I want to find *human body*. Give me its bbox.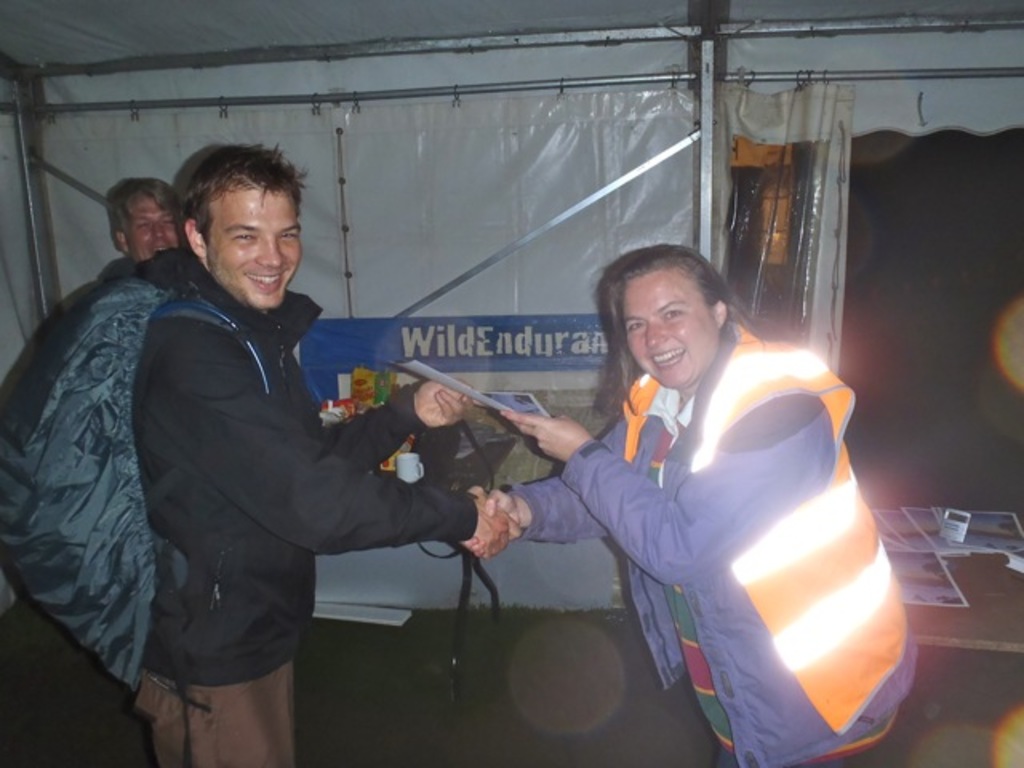
pyautogui.locateOnScreen(509, 261, 901, 747).
